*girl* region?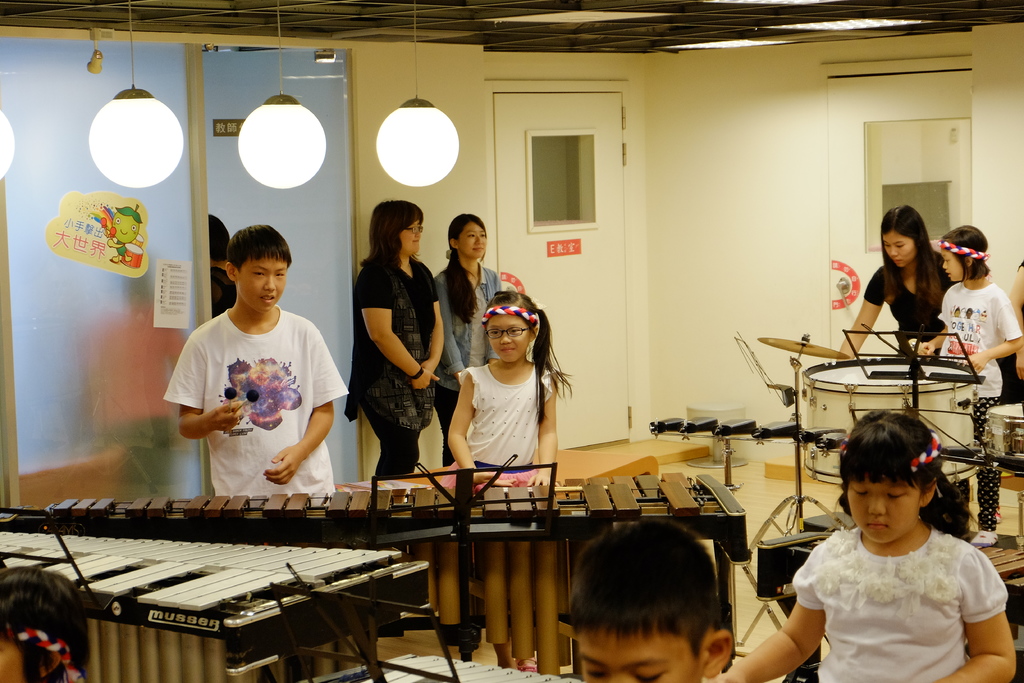
438 215 506 454
